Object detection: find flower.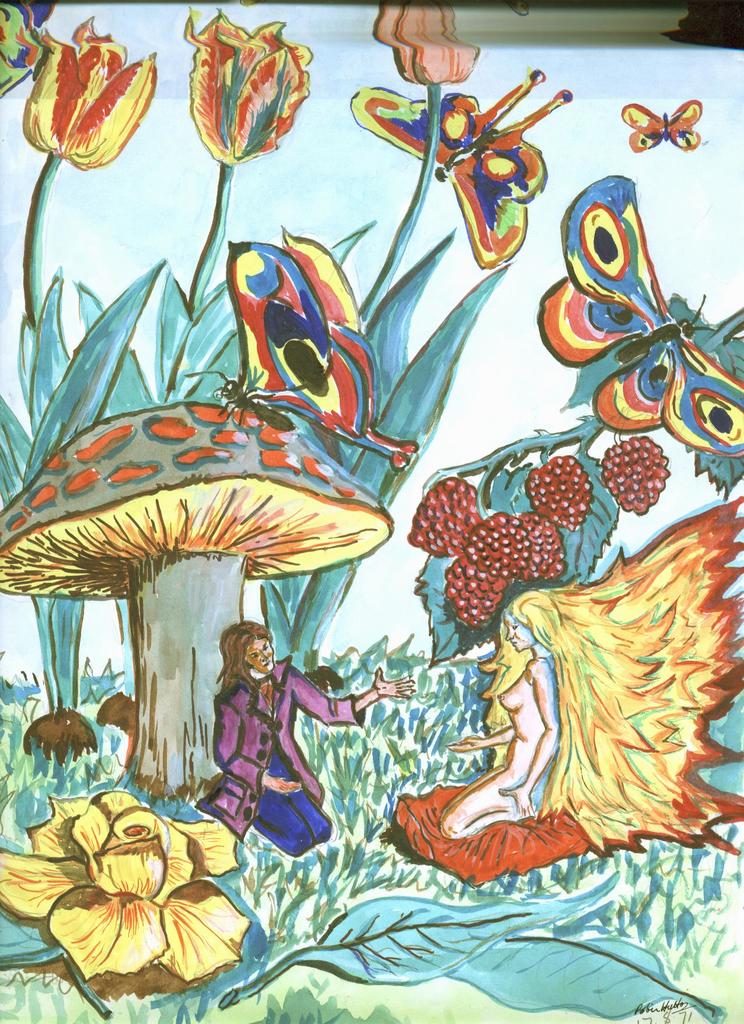
region(0, 790, 253, 984).
